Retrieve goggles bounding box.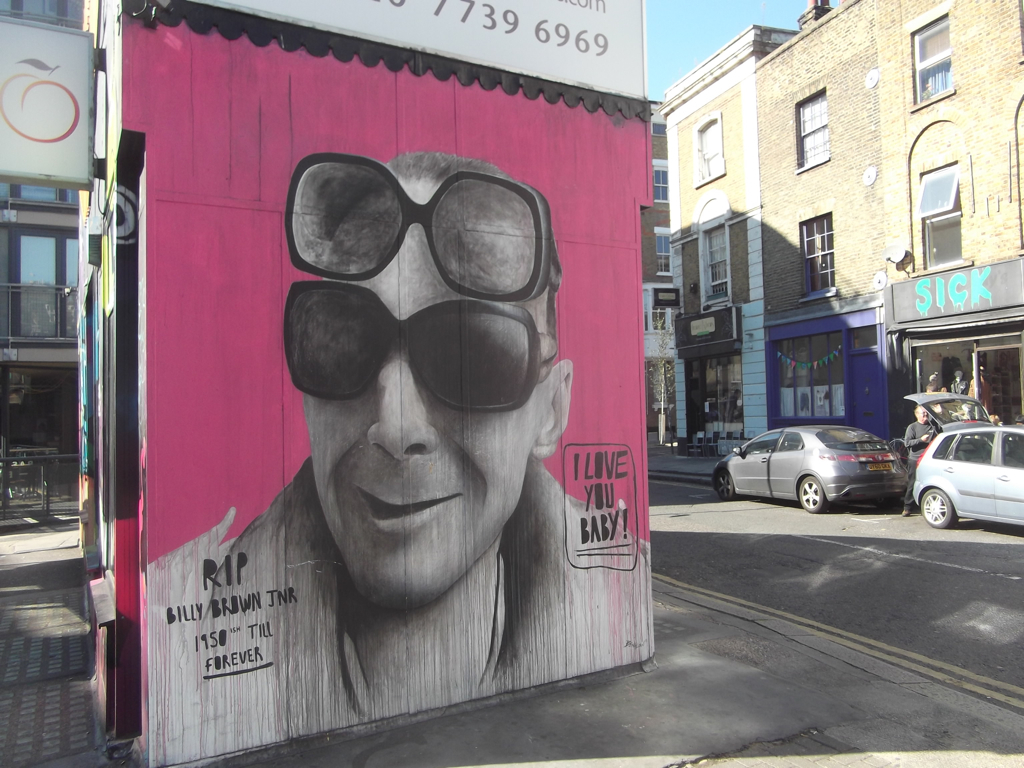
Bounding box: bbox=(271, 159, 570, 291).
